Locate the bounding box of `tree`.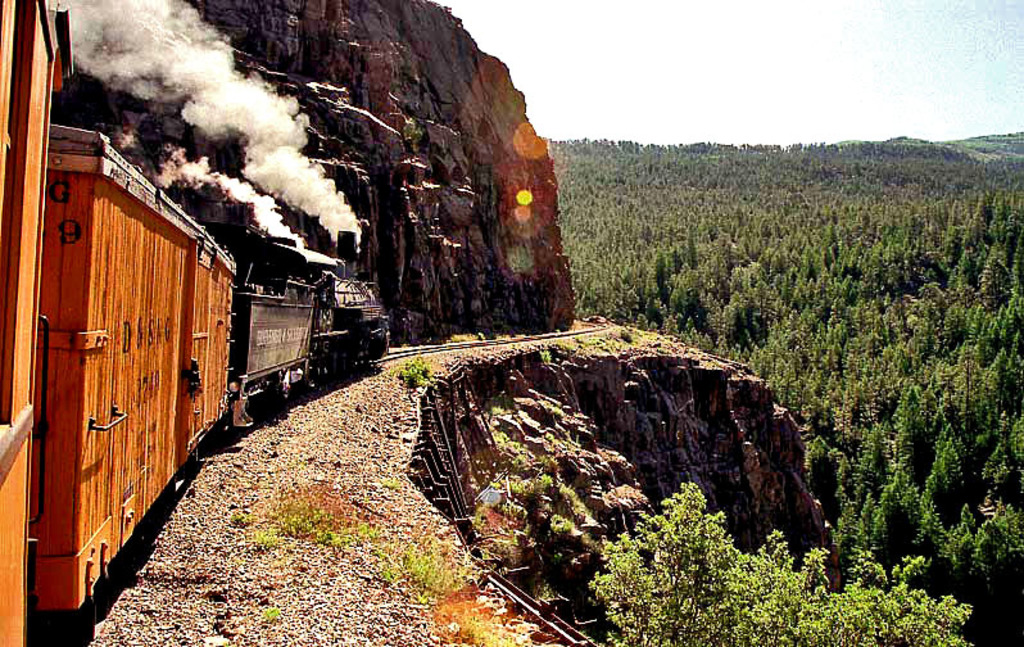
Bounding box: 720, 529, 979, 646.
